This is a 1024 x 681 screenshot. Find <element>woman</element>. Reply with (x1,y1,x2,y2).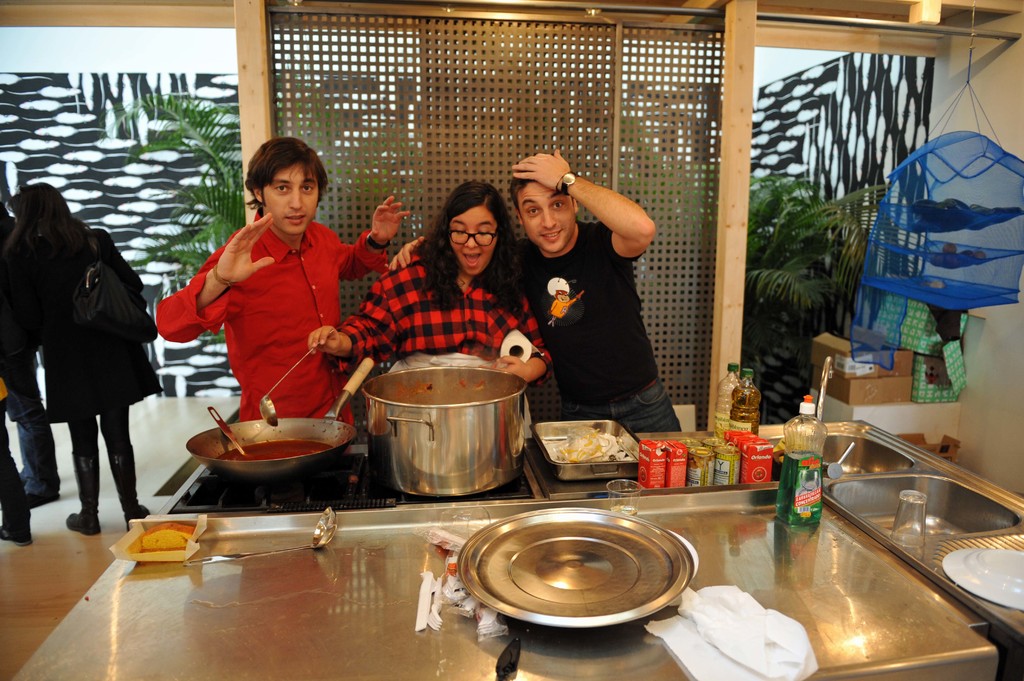
(308,177,555,385).
